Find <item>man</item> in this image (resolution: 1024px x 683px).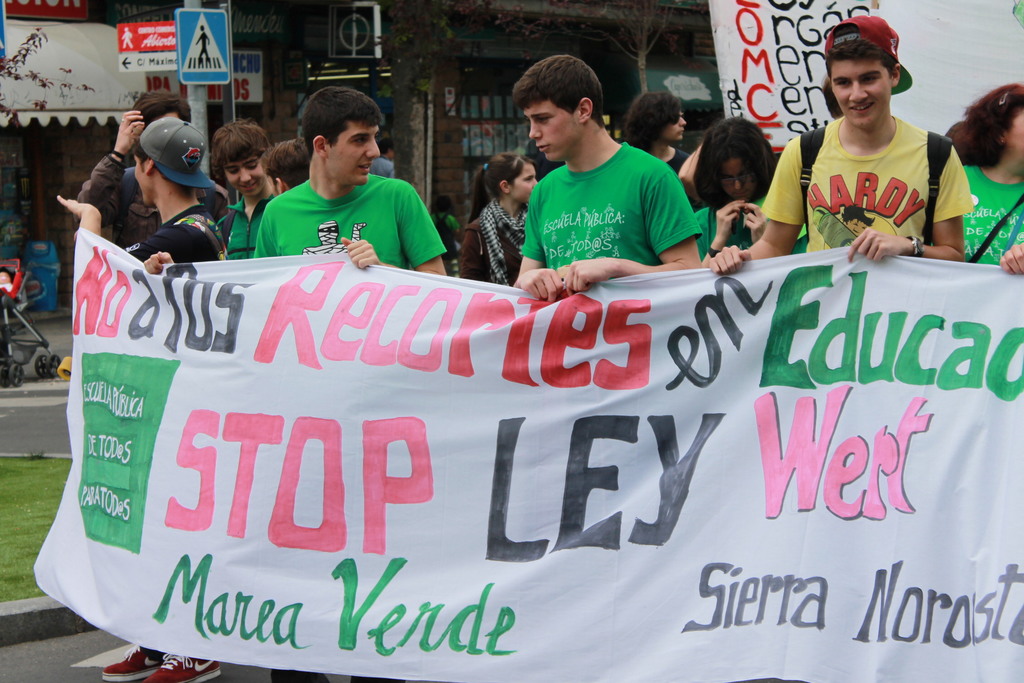
(x1=76, y1=86, x2=230, y2=247).
